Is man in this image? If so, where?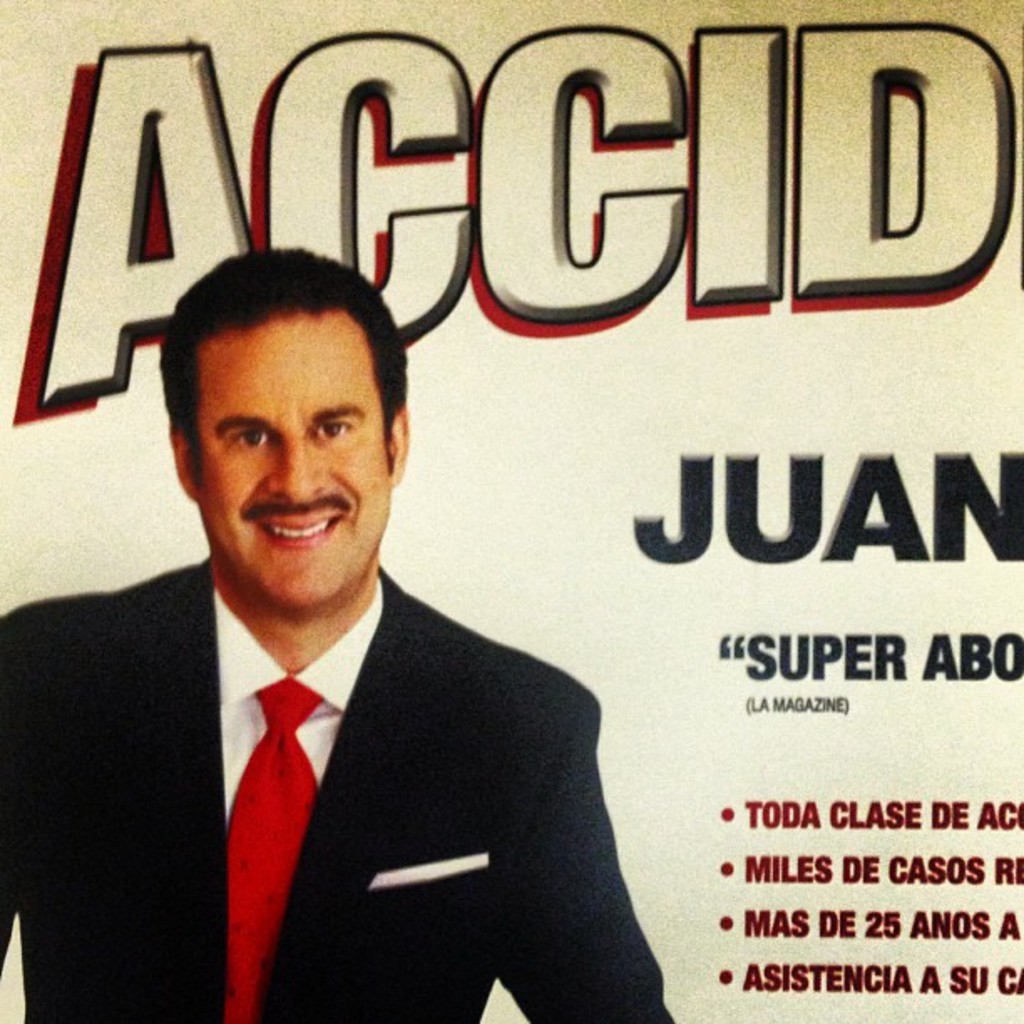
Yes, at locate(2, 241, 678, 1022).
